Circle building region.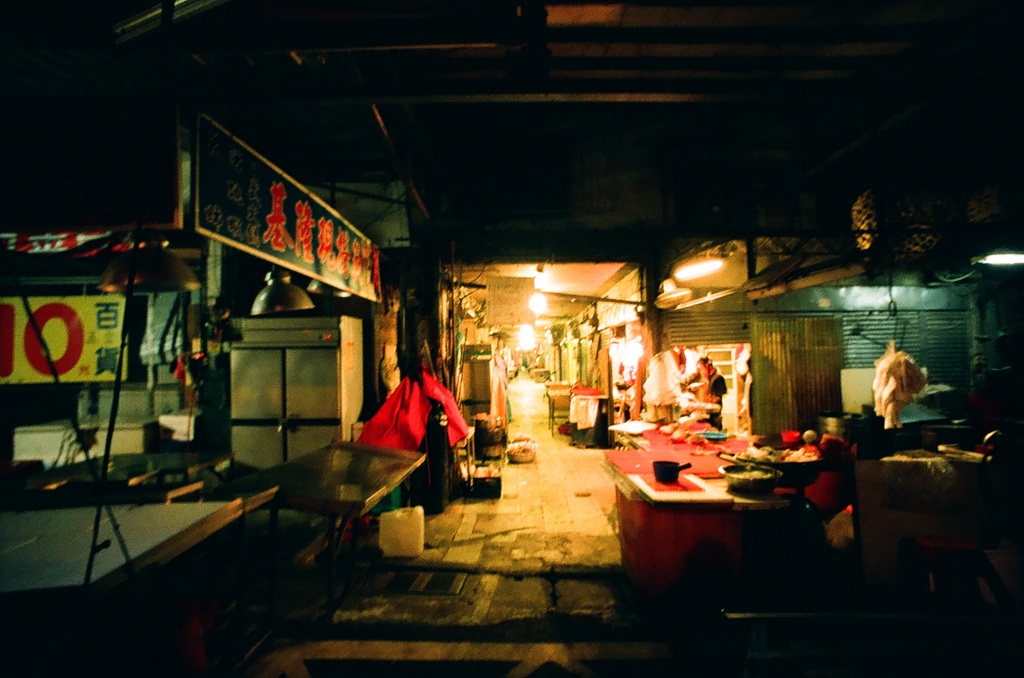
Region: {"x1": 114, "y1": 0, "x2": 1019, "y2": 498}.
